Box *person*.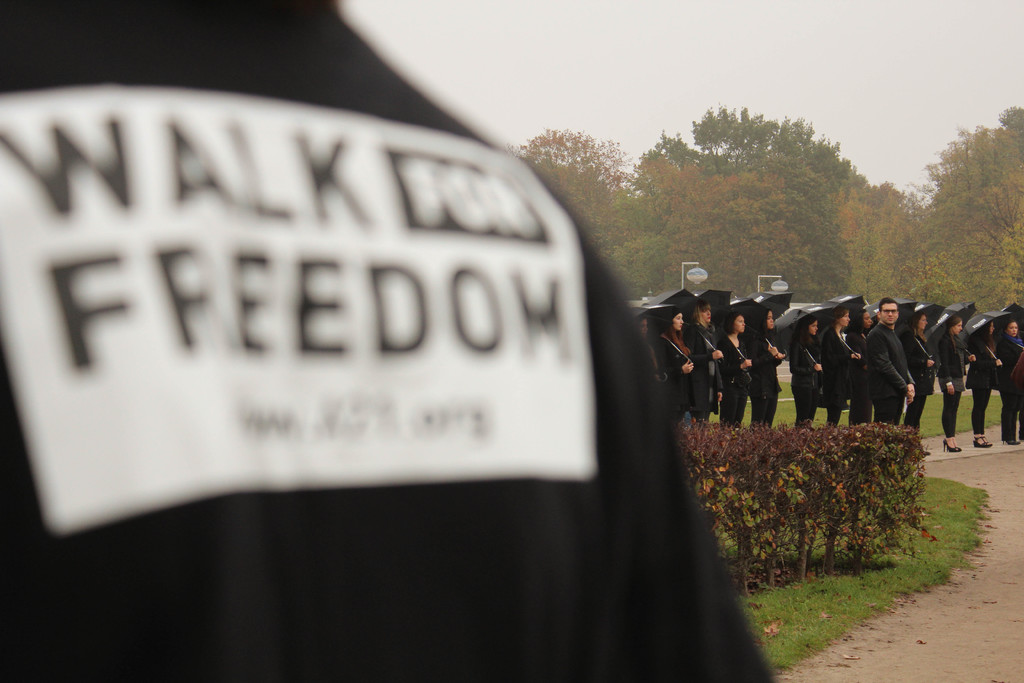
748, 305, 785, 427.
